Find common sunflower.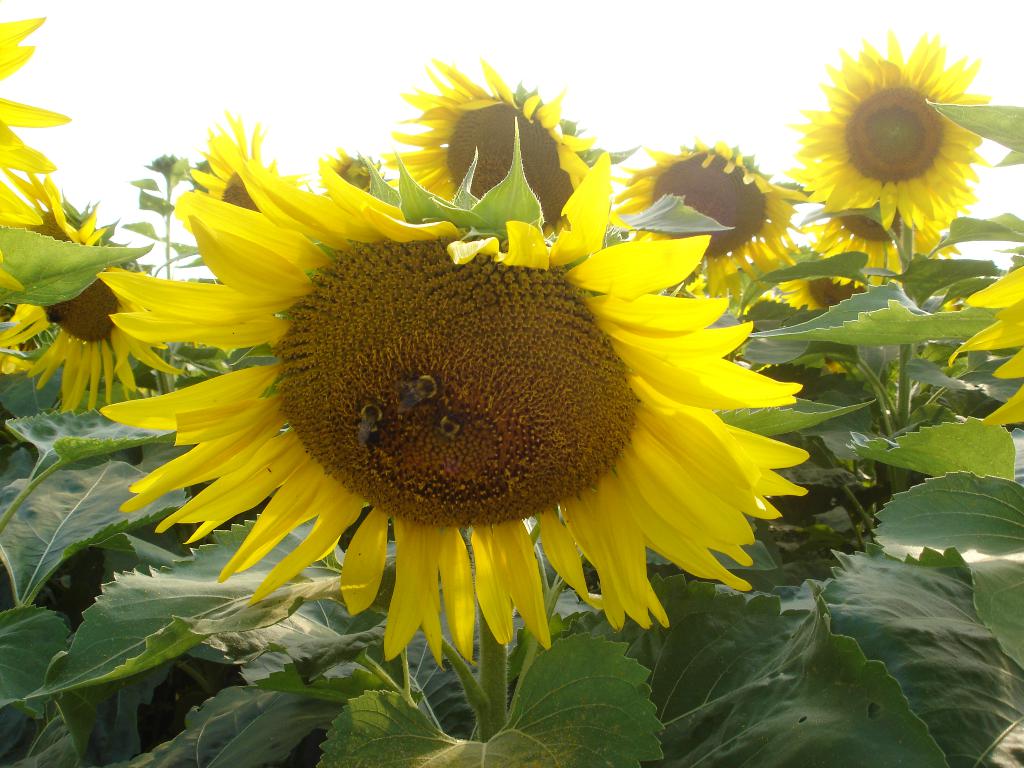
box=[129, 152, 809, 633].
